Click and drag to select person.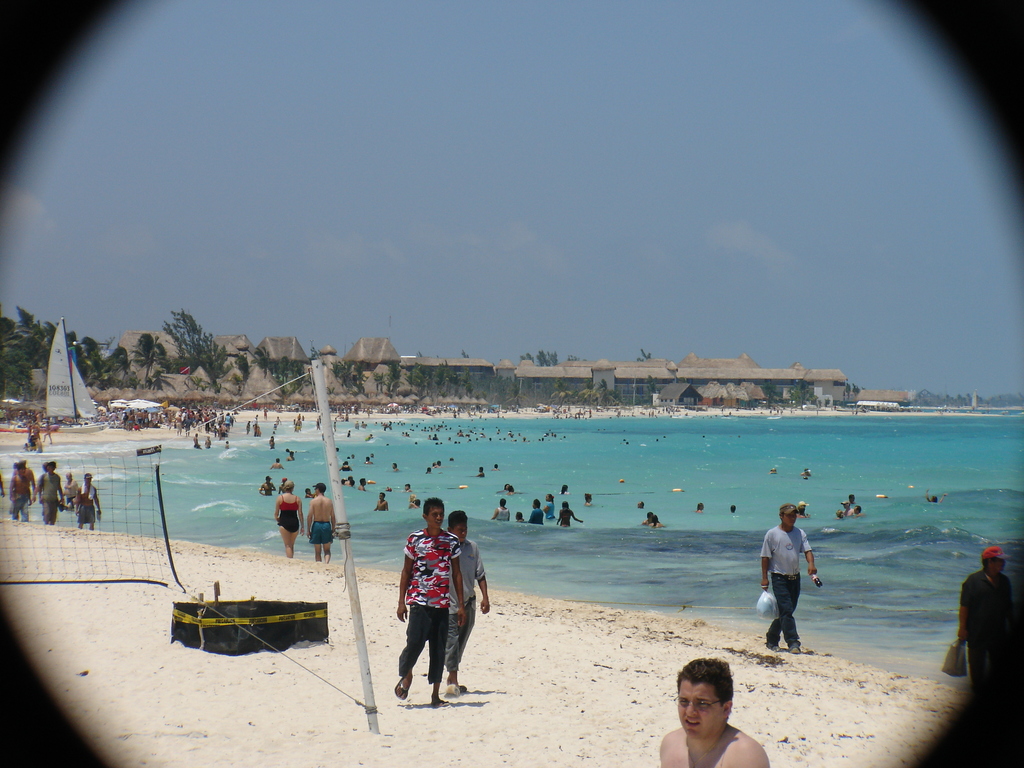
Selection: 801,471,814,478.
